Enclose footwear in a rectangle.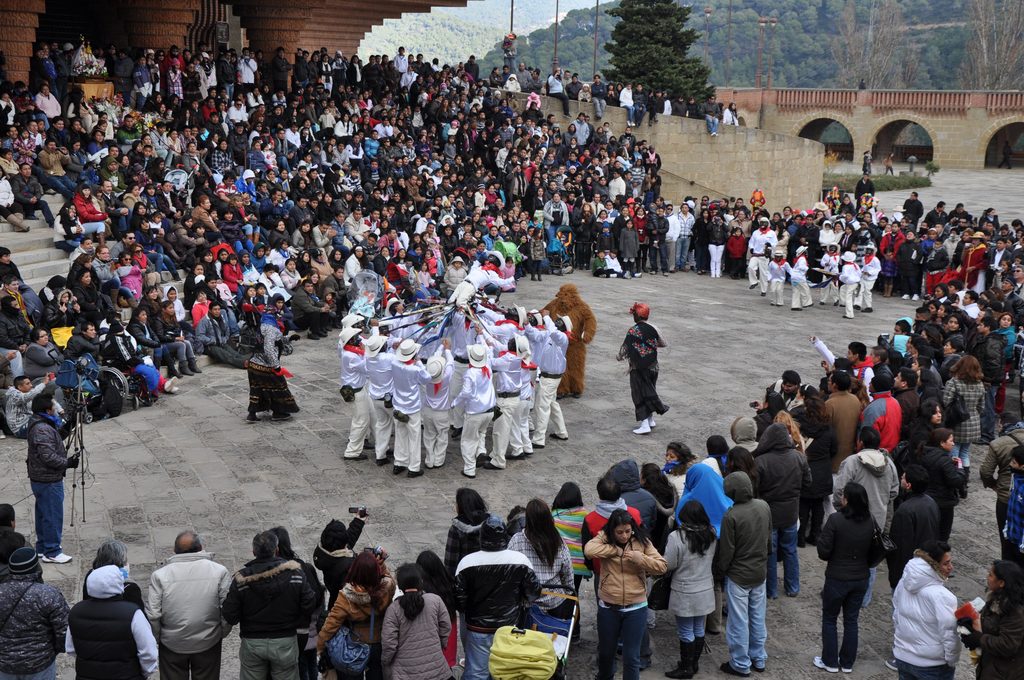
<region>344, 447, 367, 462</region>.
